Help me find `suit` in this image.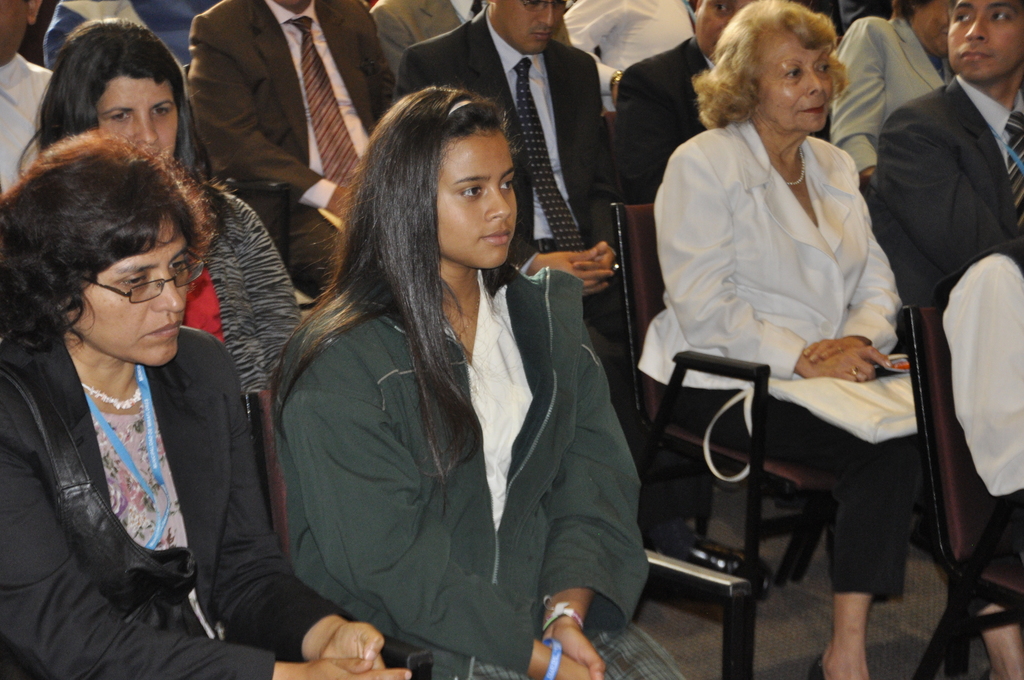
Found it: bbox=(636, 118, 903, 391).
